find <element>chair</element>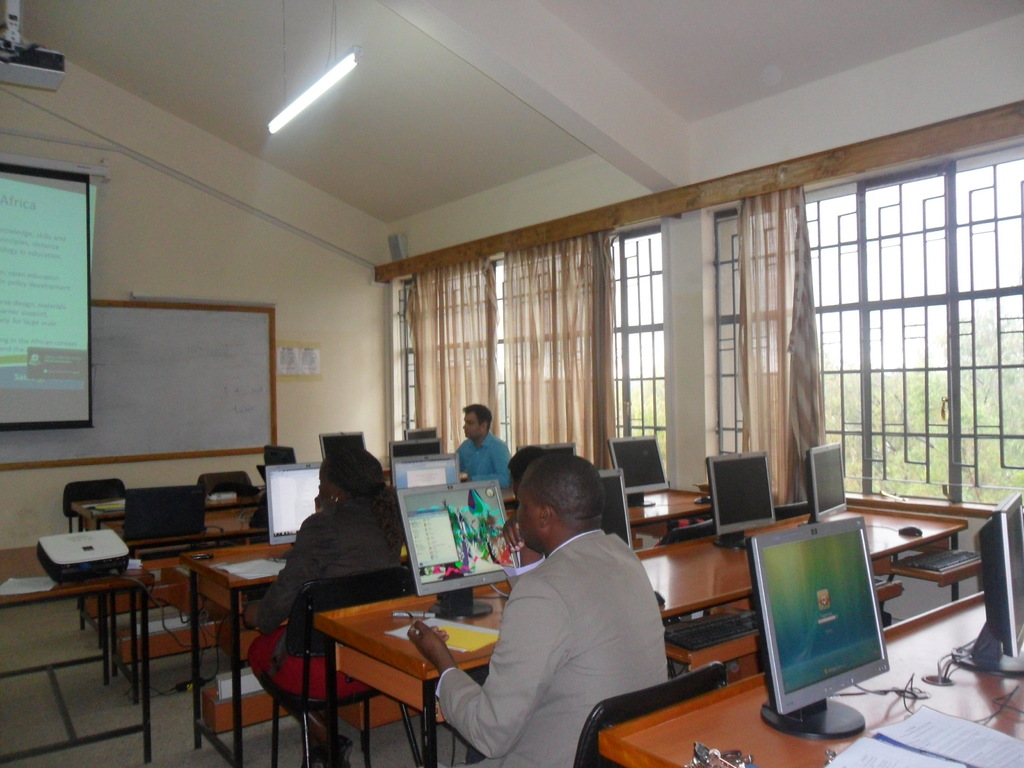
250, 563, 423, 767
